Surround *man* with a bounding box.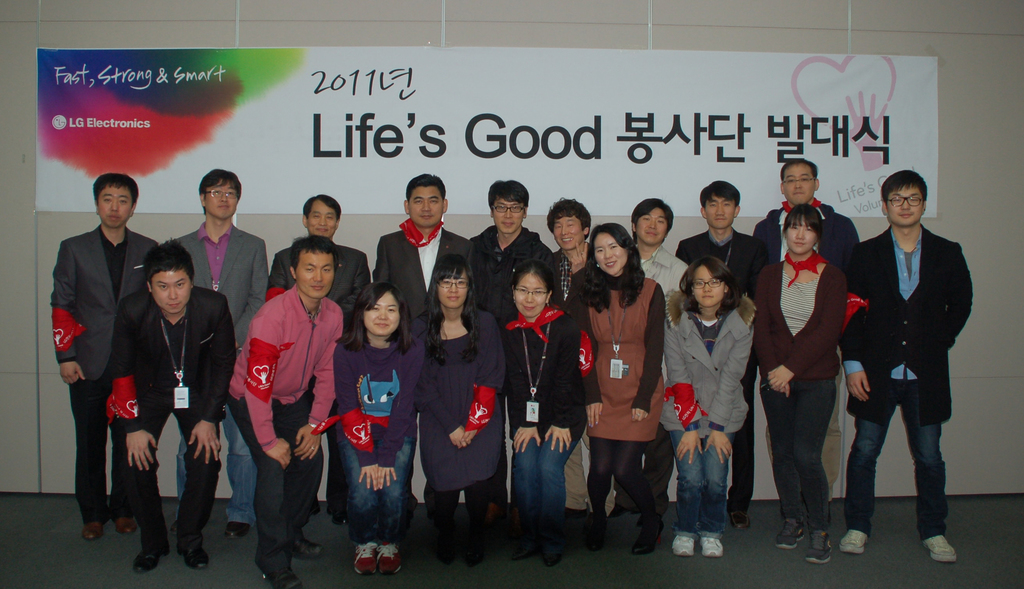
{"x1": 106, "y1": 236, "x2": 237, "y2": 577}.
